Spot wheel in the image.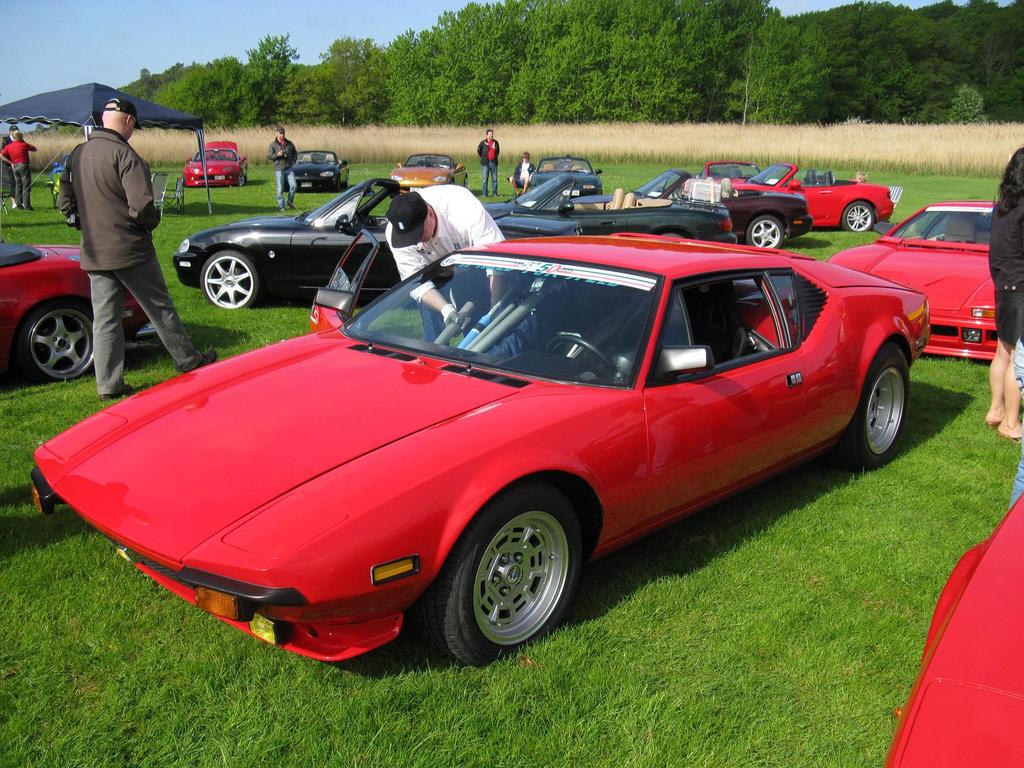
wheel found at Rect(442, 507, 576, 656).
